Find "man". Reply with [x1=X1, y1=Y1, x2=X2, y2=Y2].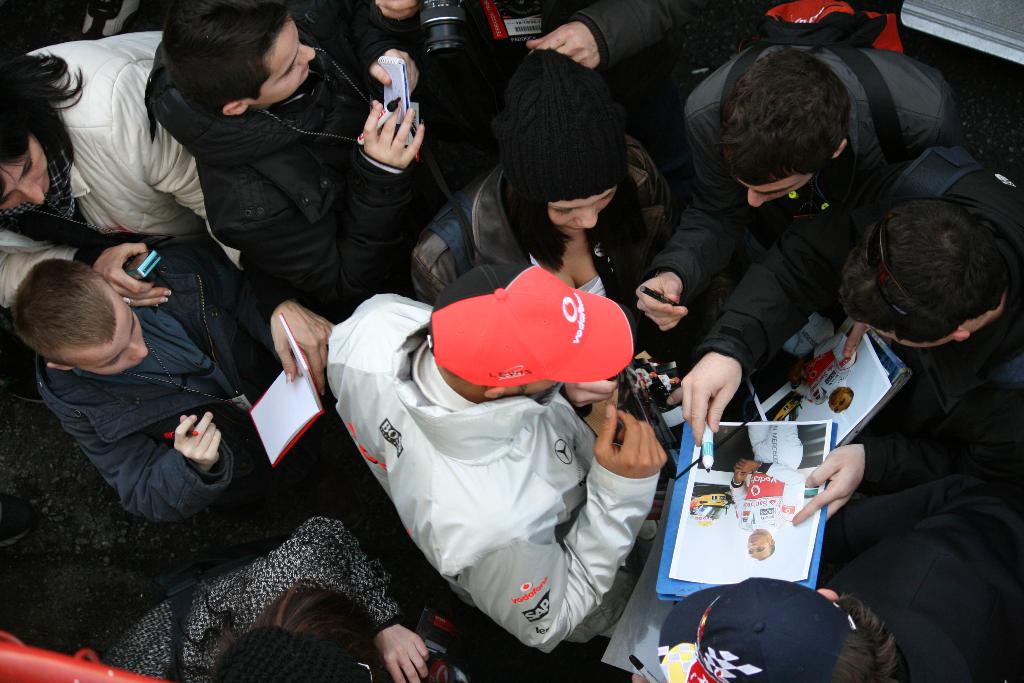
[x1=635, y1=45, x2=964, y2=335].
